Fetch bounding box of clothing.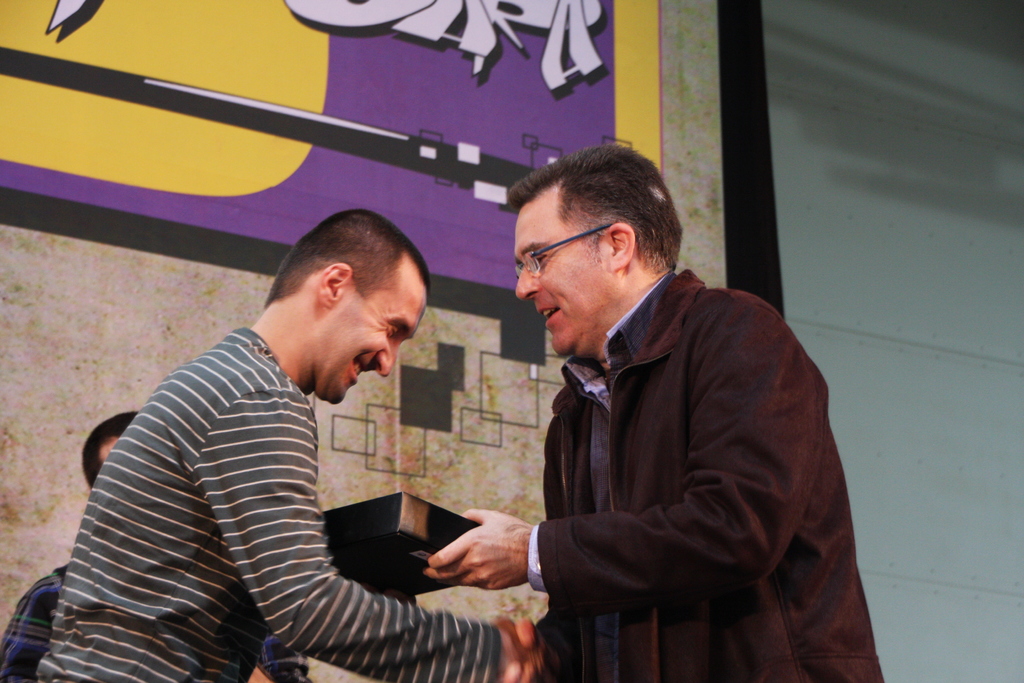
Bbox: detection(0, 552, 304, 678).
